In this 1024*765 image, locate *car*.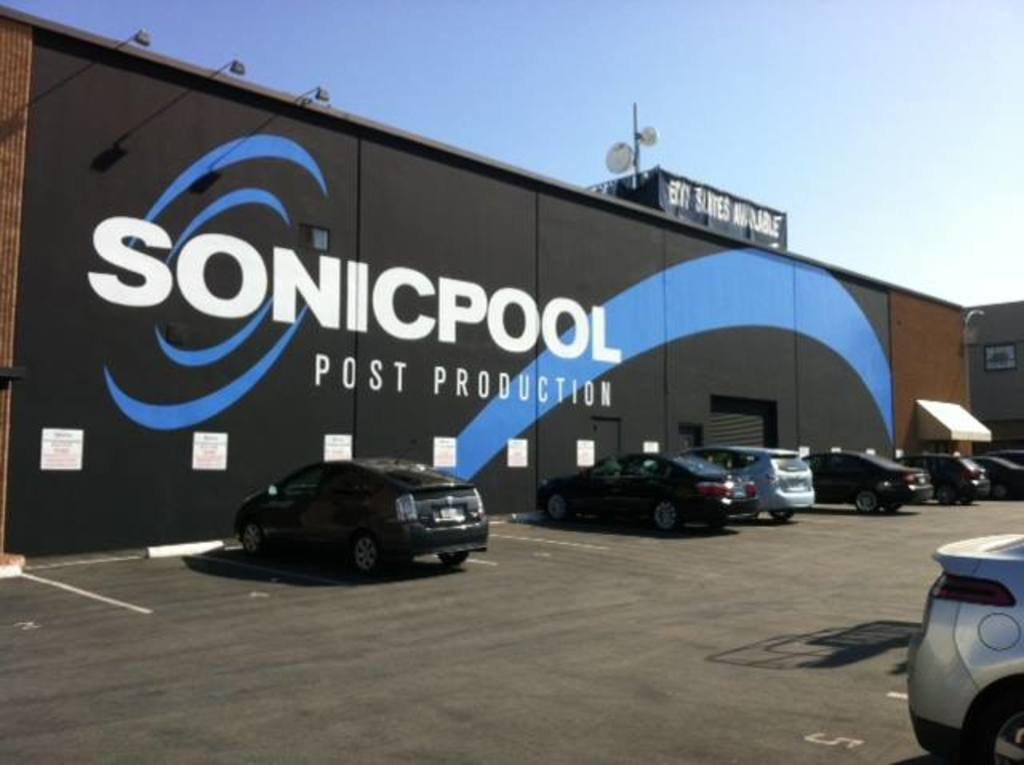
Bounding box: bbox=[798, 451, 926, 515].
